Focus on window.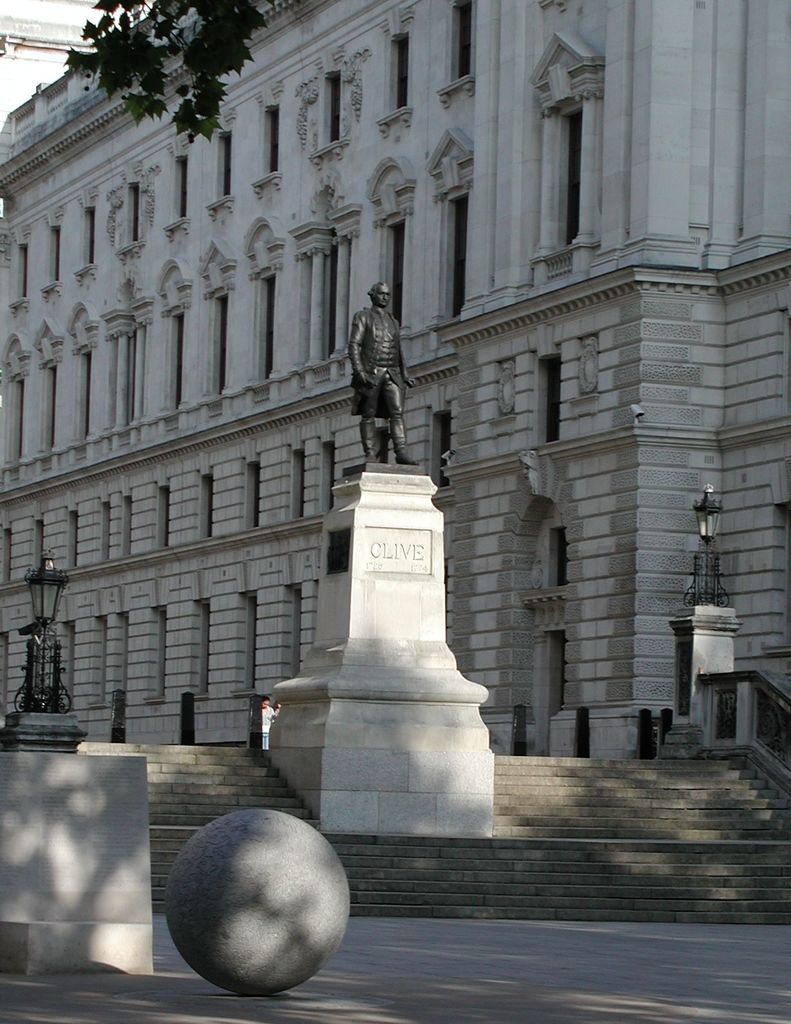
Focused at rect(320, 438, 340, 511).
